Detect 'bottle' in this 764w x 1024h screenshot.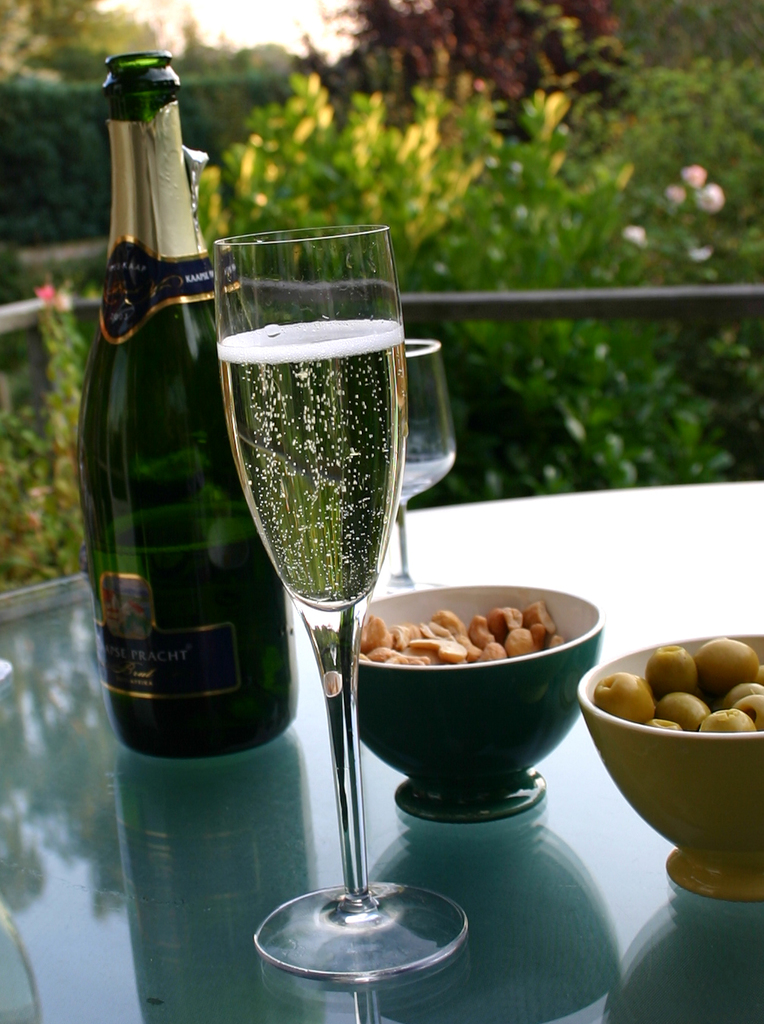
Detection: Rect(84, 50, 264, 847).
